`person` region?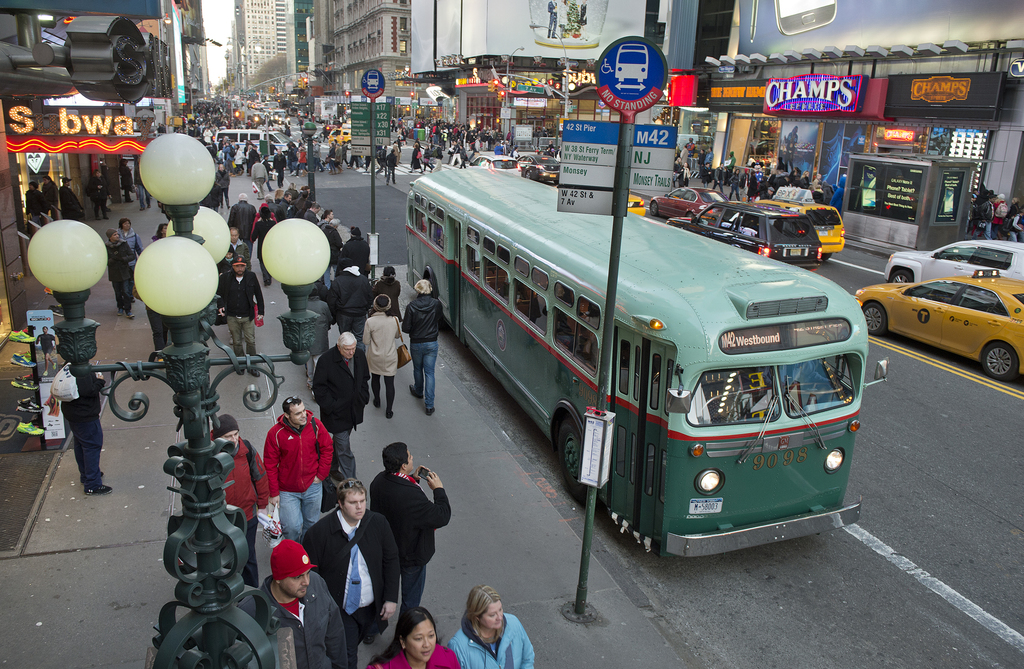
BBox(208, 415, 268, 585)
